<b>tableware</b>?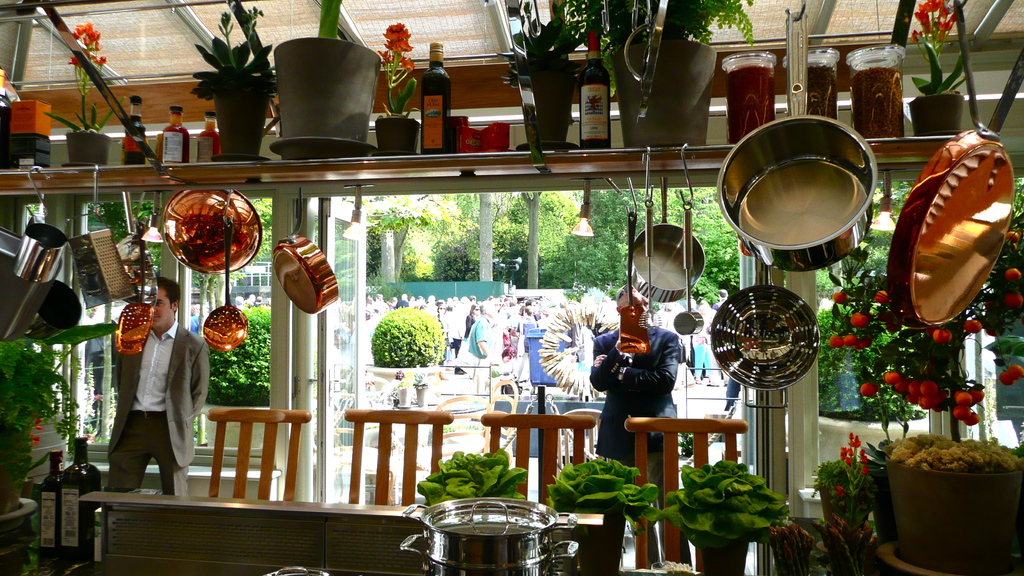
l=194, t=114, r=230, b=156
